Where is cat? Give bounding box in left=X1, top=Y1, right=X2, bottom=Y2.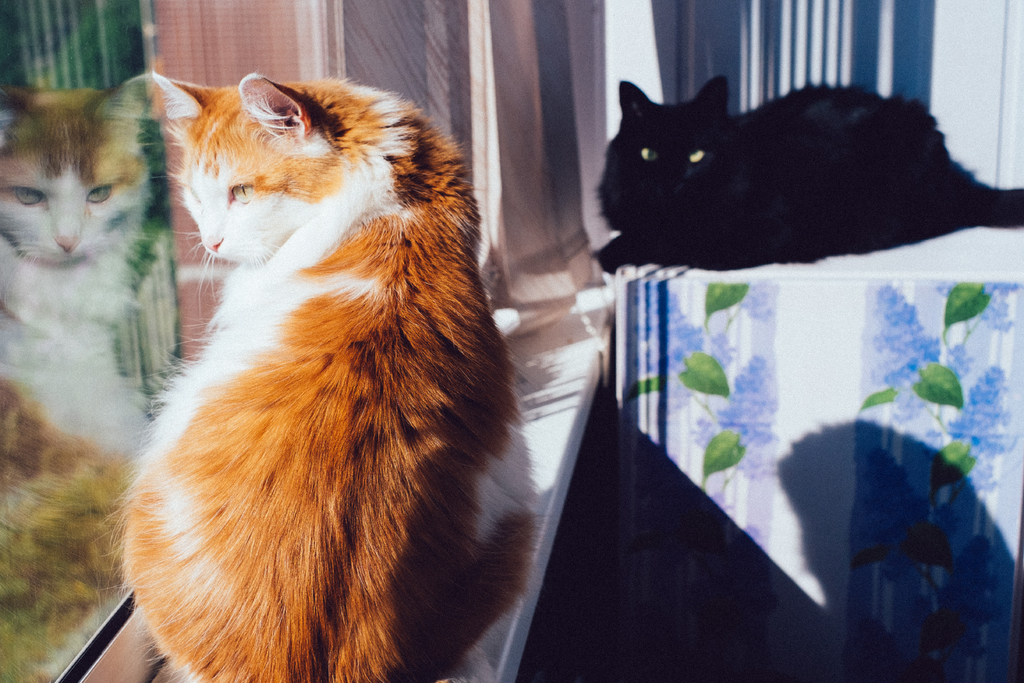
left=597, top=76, right=1023, bottom=267.
